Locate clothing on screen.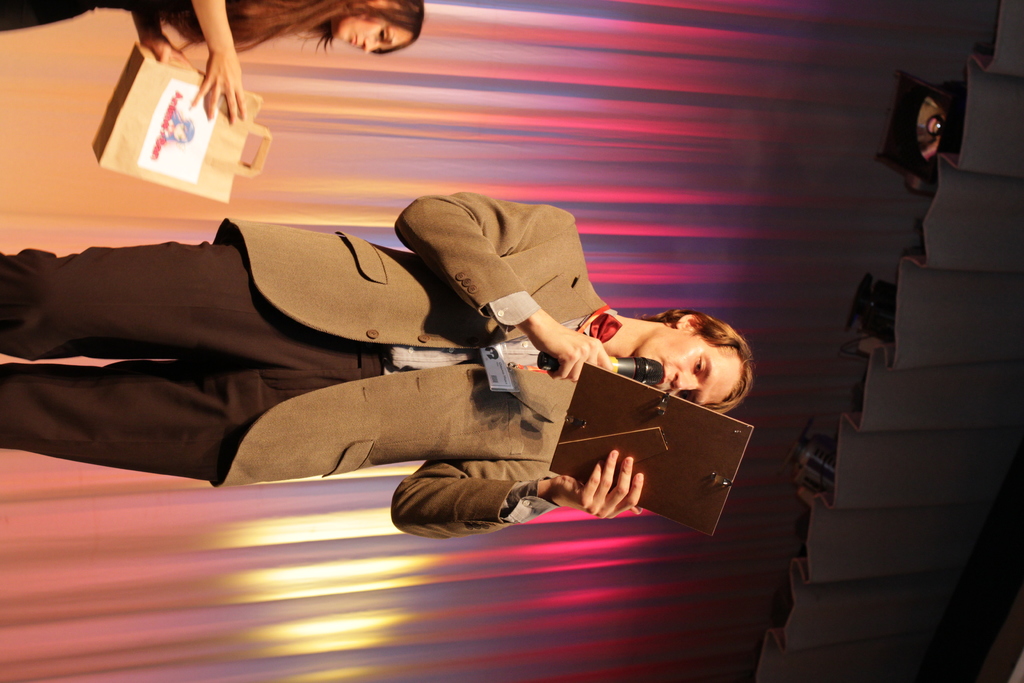
On screen at {"x1": 0, "y1": 0, "x2": 244, "y2": 35}.
